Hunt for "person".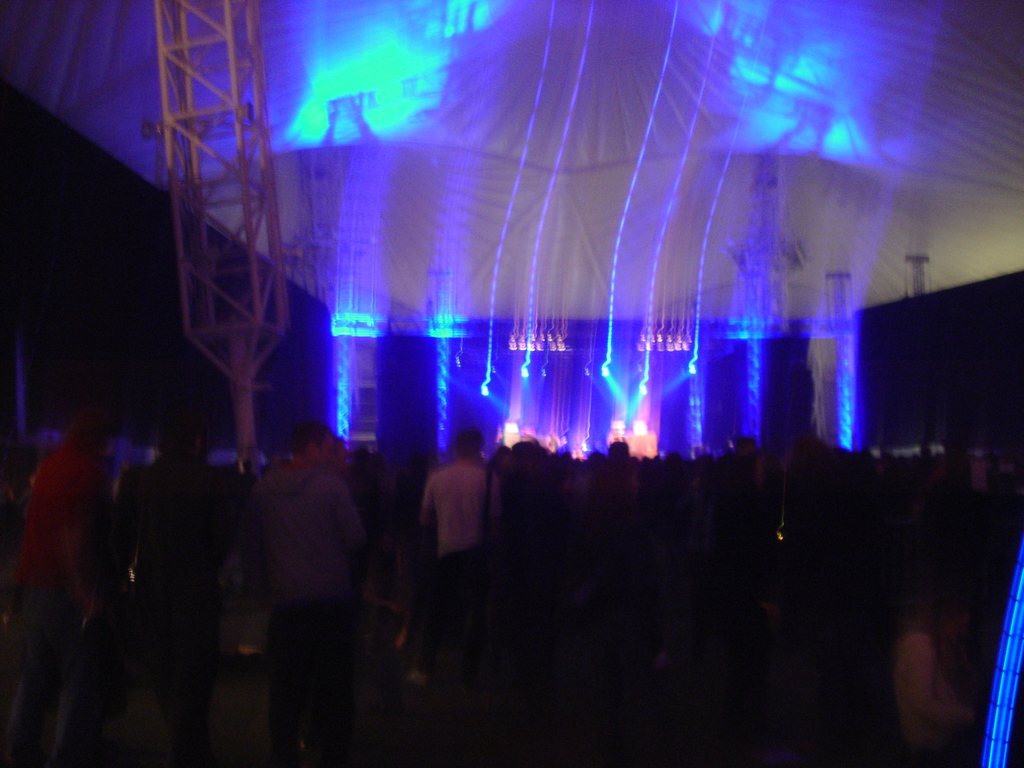
Hunted down at 30,409,121,767.
